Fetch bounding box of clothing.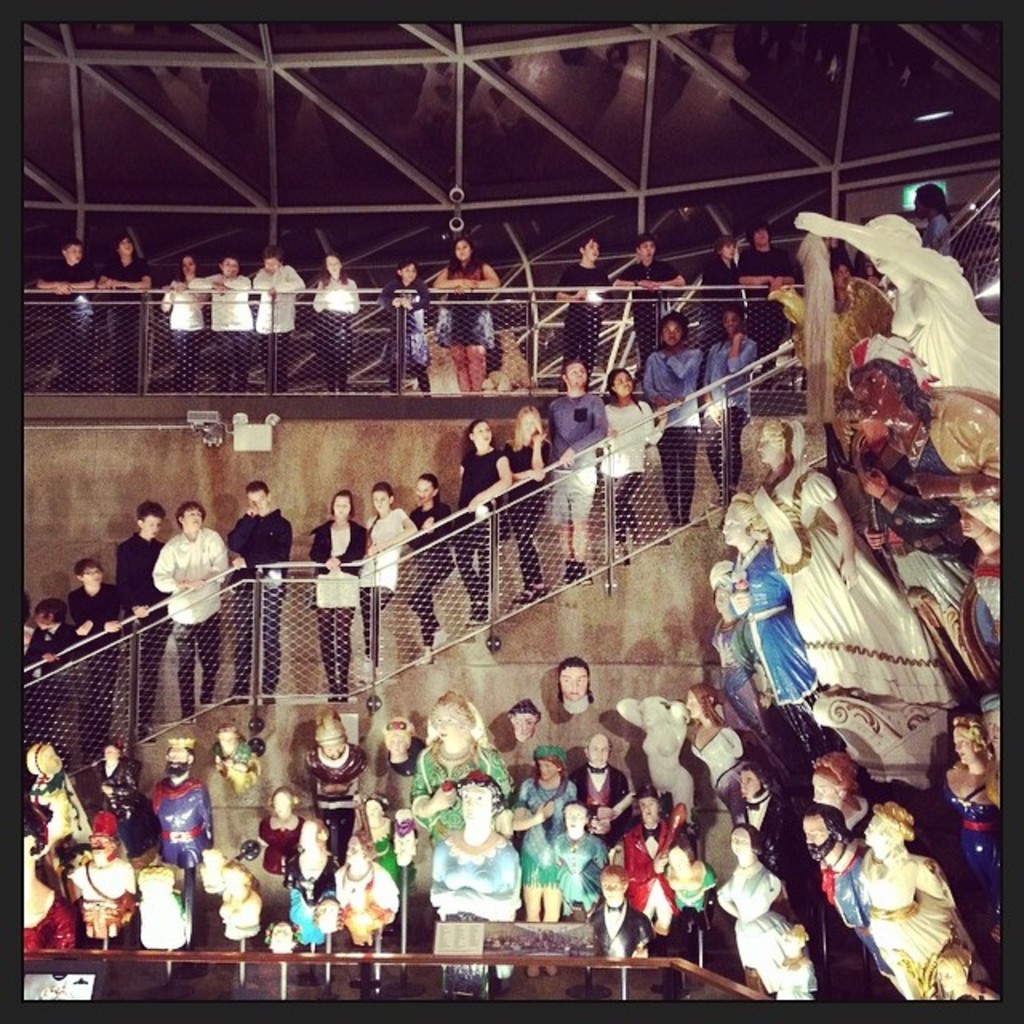
Bbox: locate(154, 272, 208, 394).
